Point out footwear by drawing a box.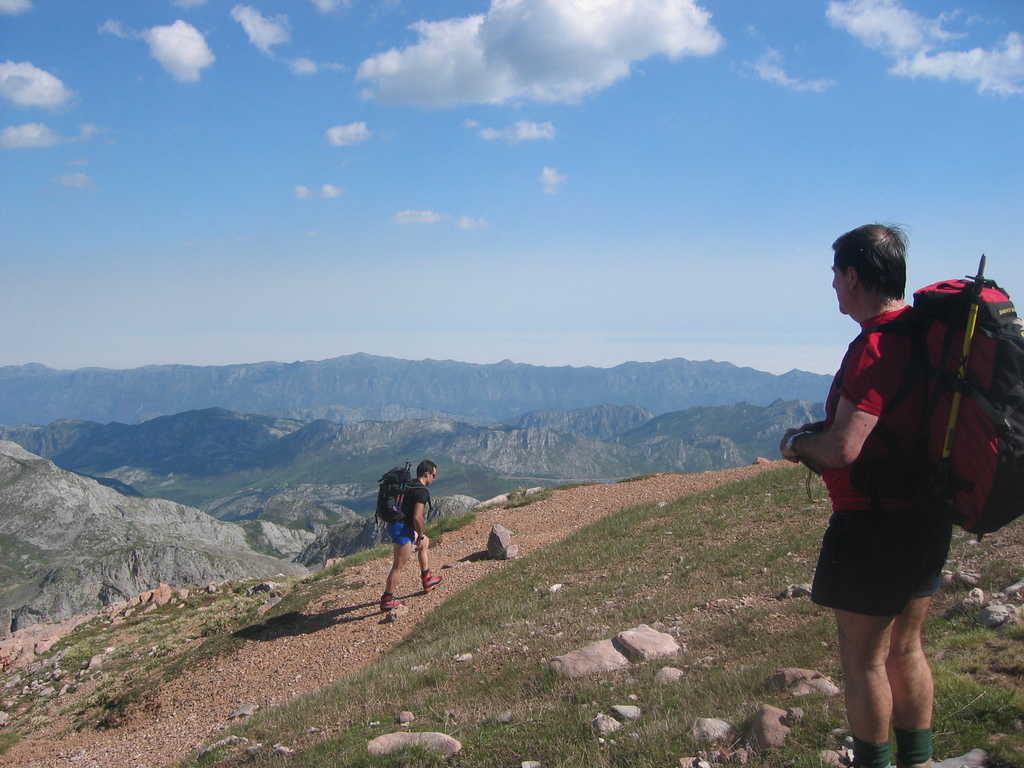
(left=380, top=593, right=406, bottom=614).
